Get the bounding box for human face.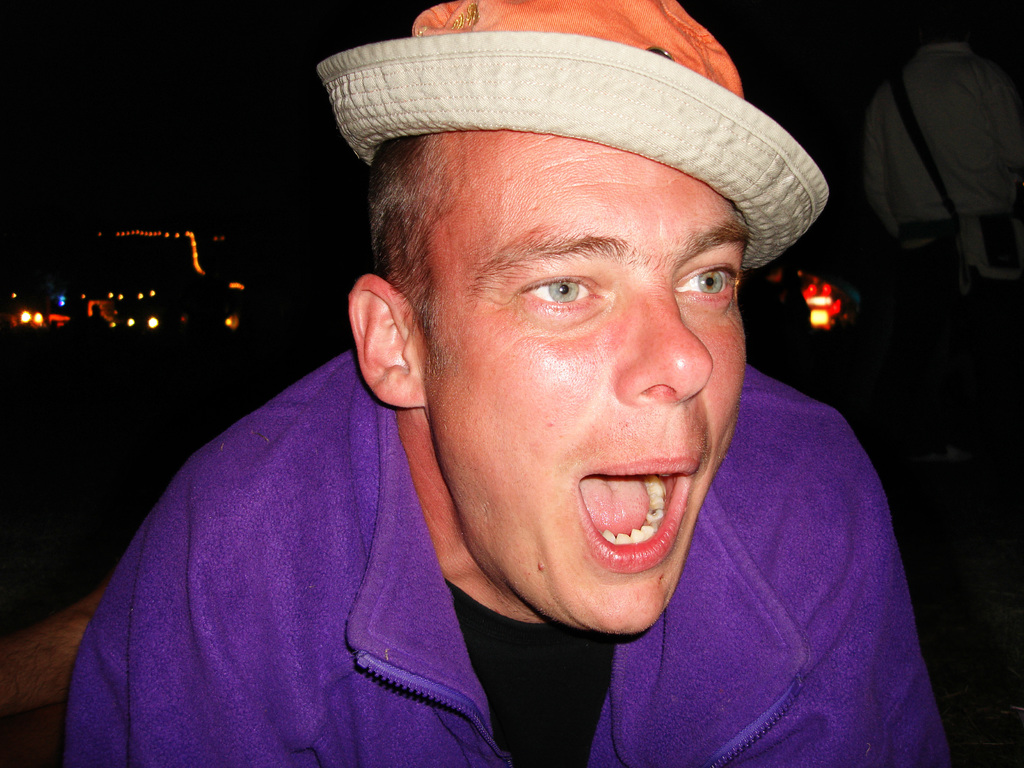
detection(419, 127, 750, 636).
